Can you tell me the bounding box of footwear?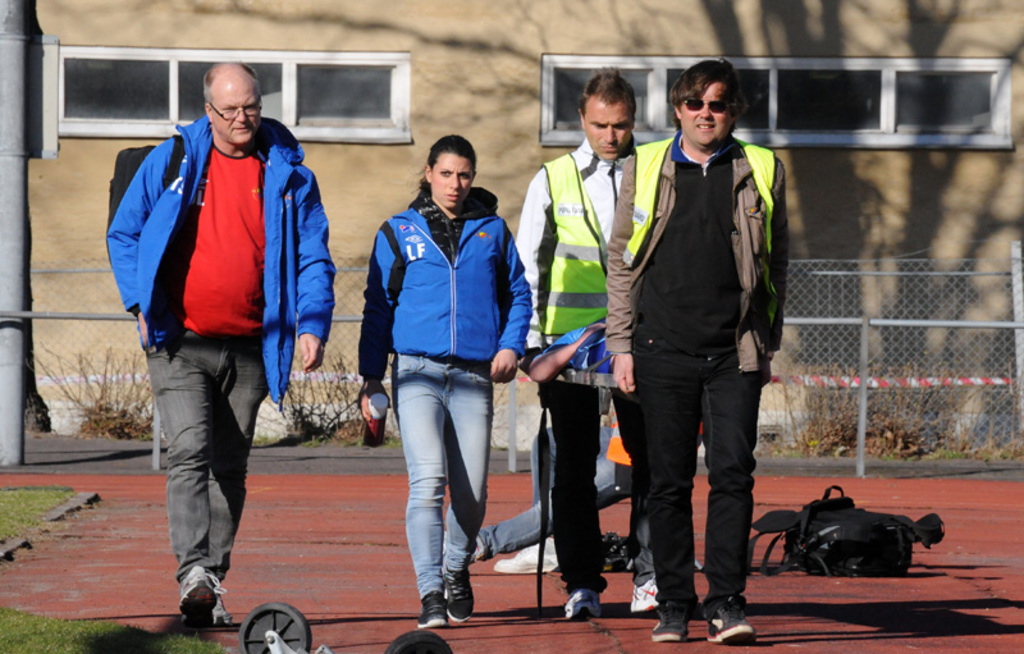
157:570:219:634.
